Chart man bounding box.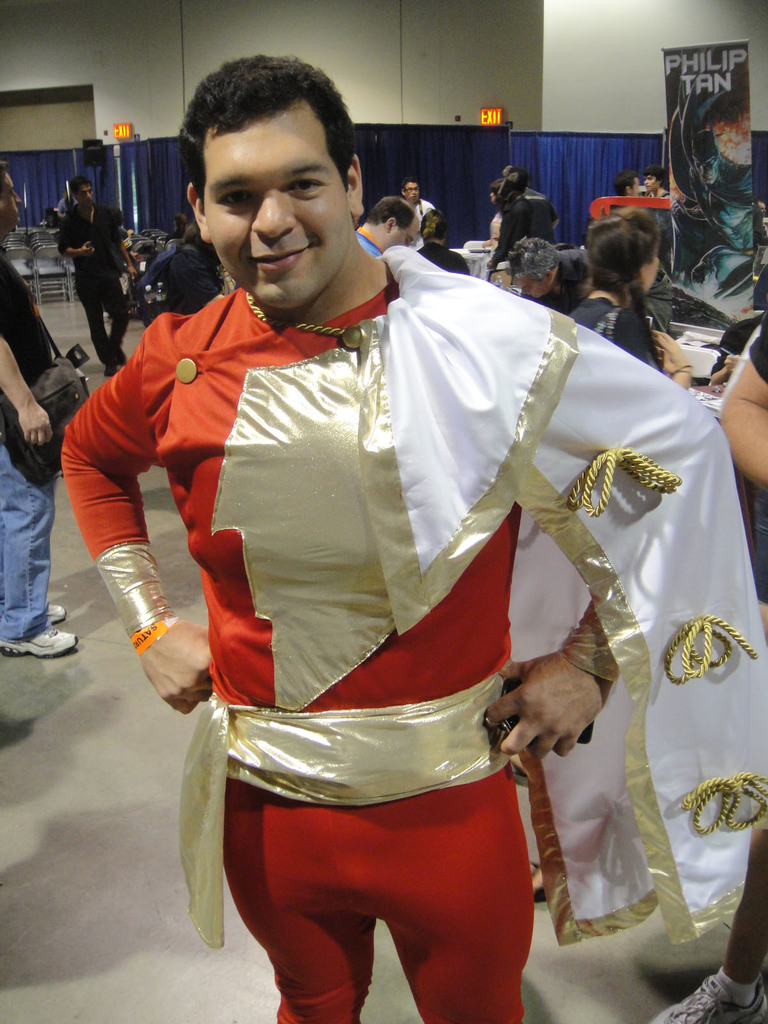
Charted: <region>150, 141, 691, 998</region>.
